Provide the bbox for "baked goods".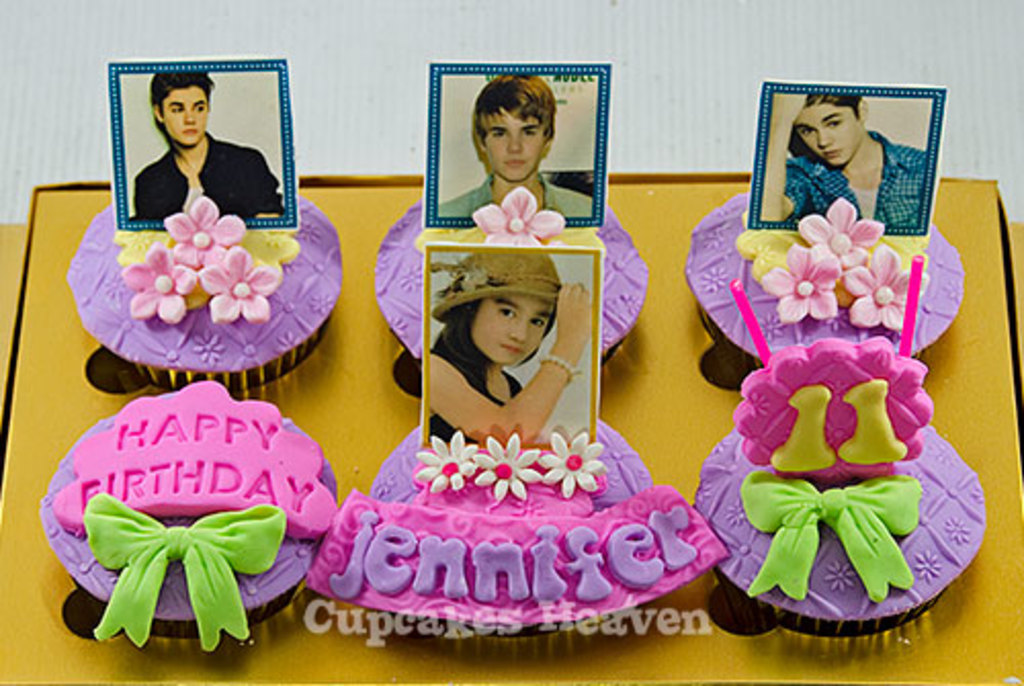
BBox(66, 190, 346, 395).
